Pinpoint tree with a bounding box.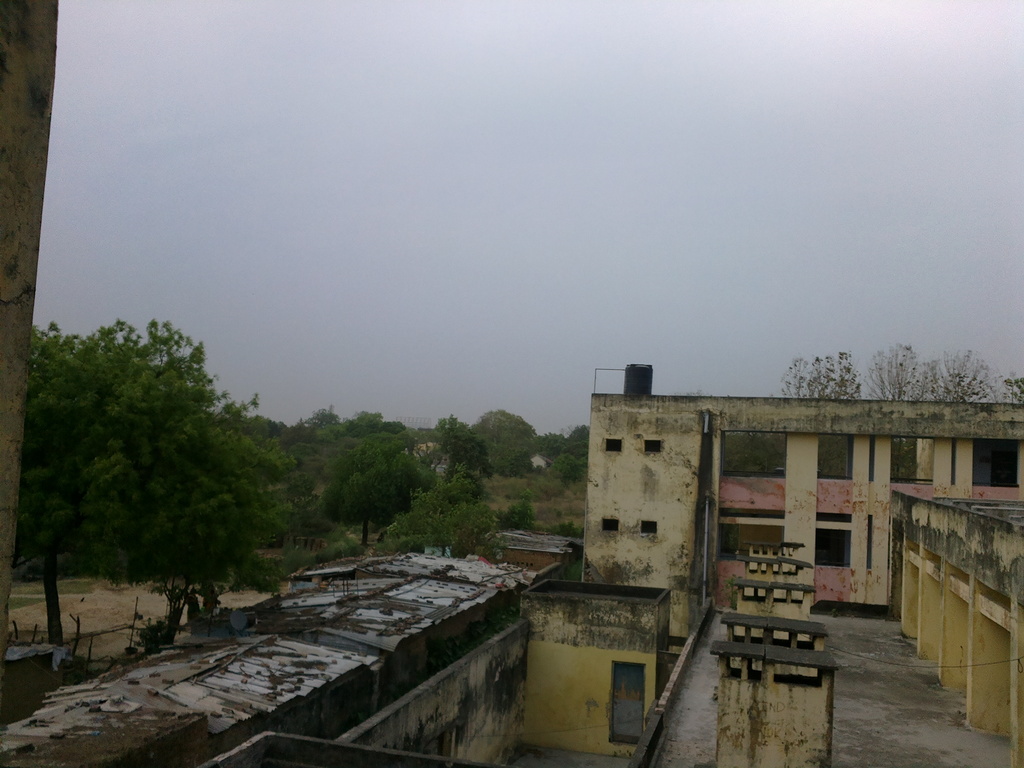
(780, 346, 876, 414).
